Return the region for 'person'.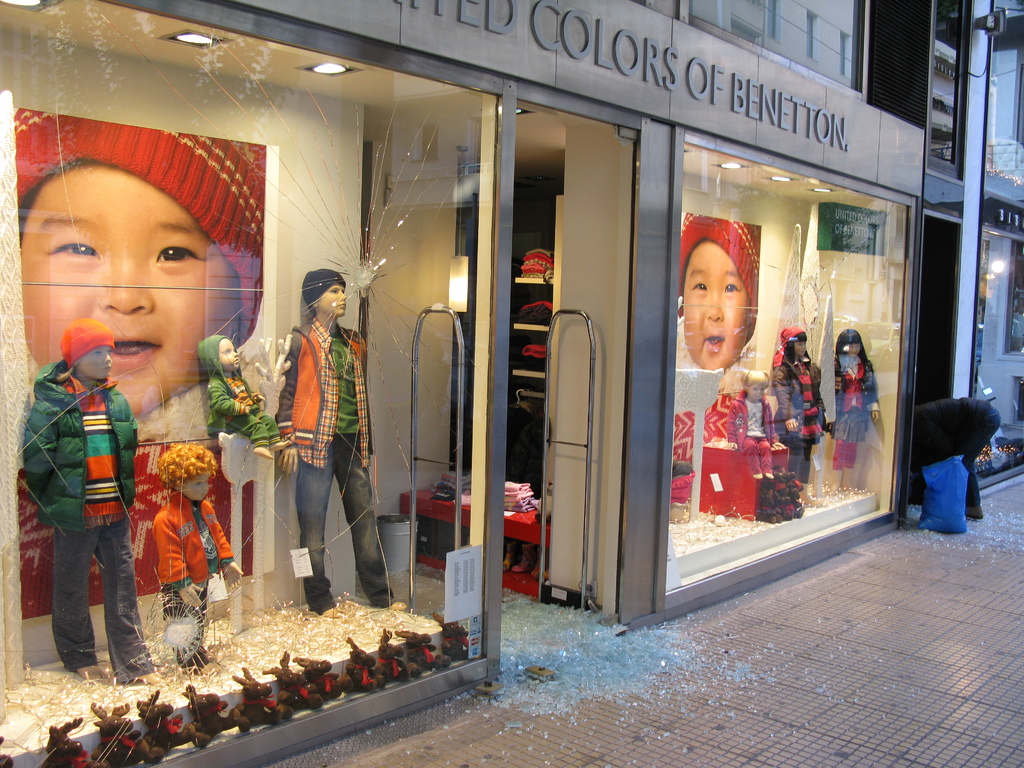
left=737, top=361, right=787, bottom=481.
